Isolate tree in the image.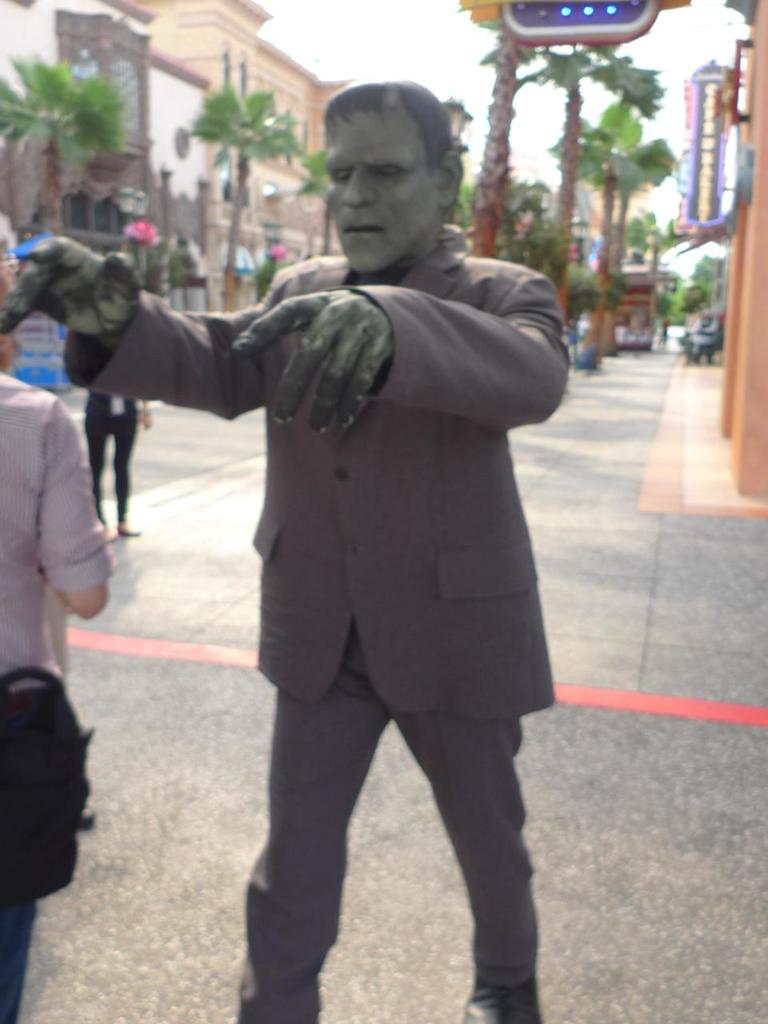
Isolated region: {"x1": 470, "y1": 0, "x2": 674, "y2": 264}.
